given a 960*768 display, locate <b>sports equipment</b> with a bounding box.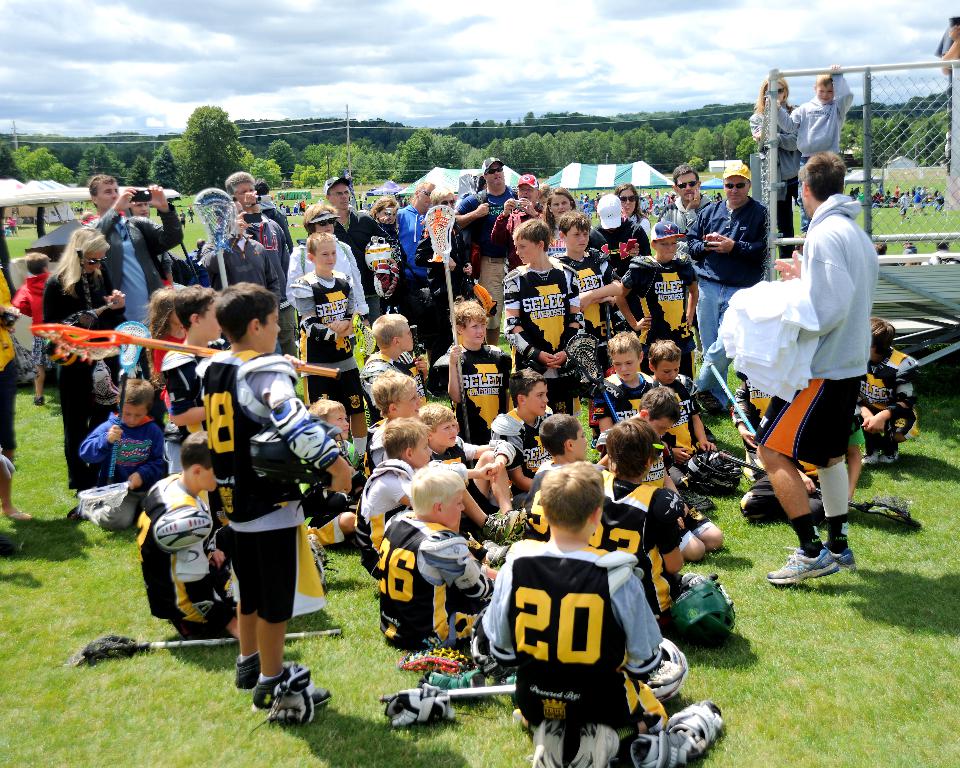
Located: Rect(386, 263, 400, 296).
